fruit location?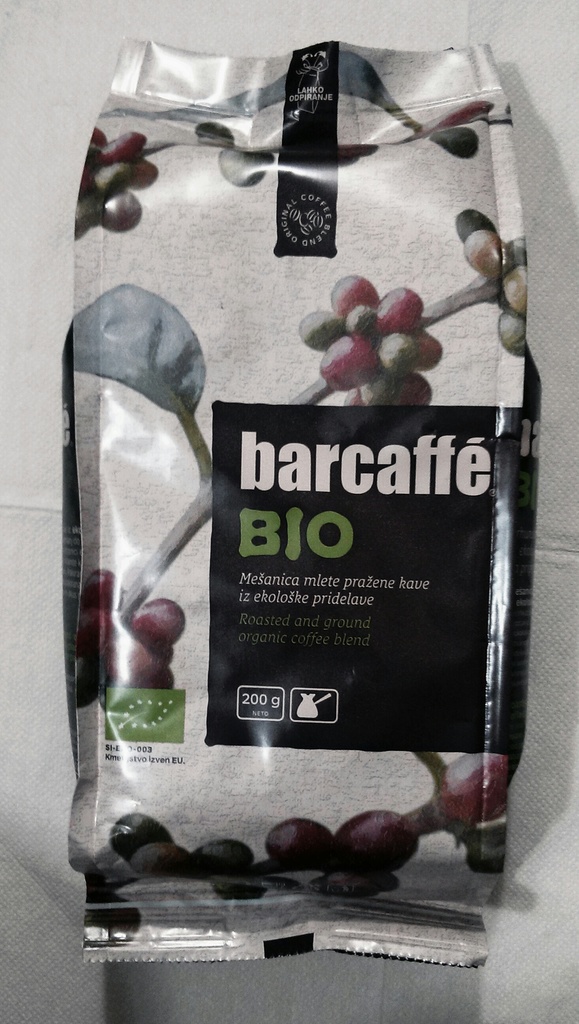
[416, 94, 497, 130]
